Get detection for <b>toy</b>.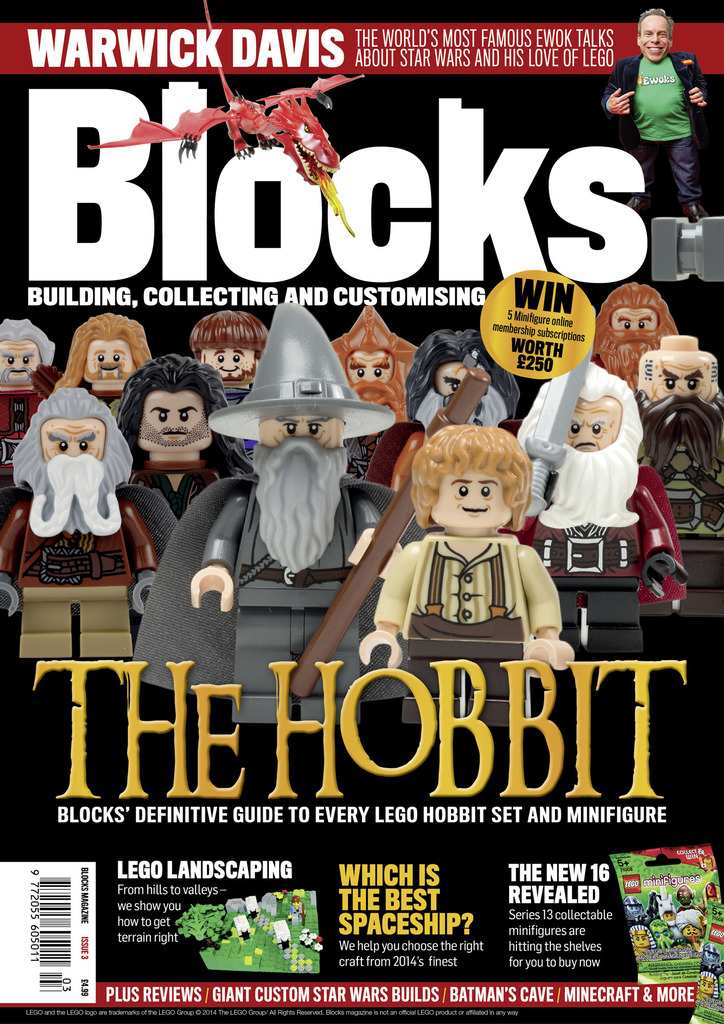
Detection: (left=0, top=385, right=158, bottom=665).
